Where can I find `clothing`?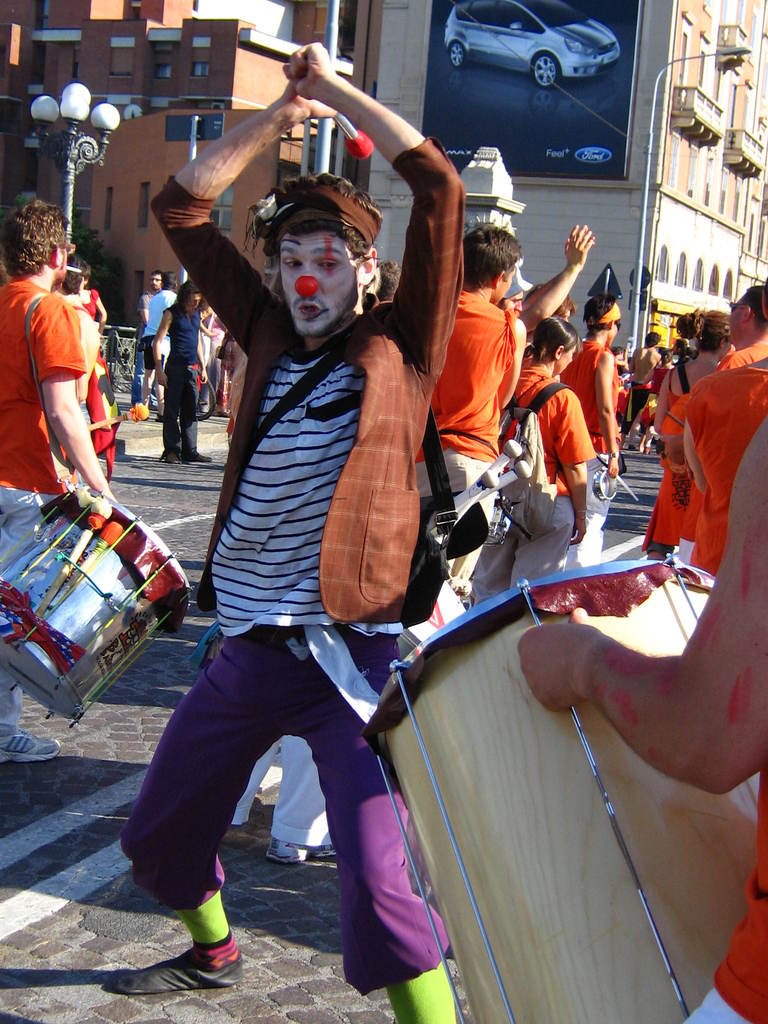
You can find it at locate(0, 266, 116, 733).
